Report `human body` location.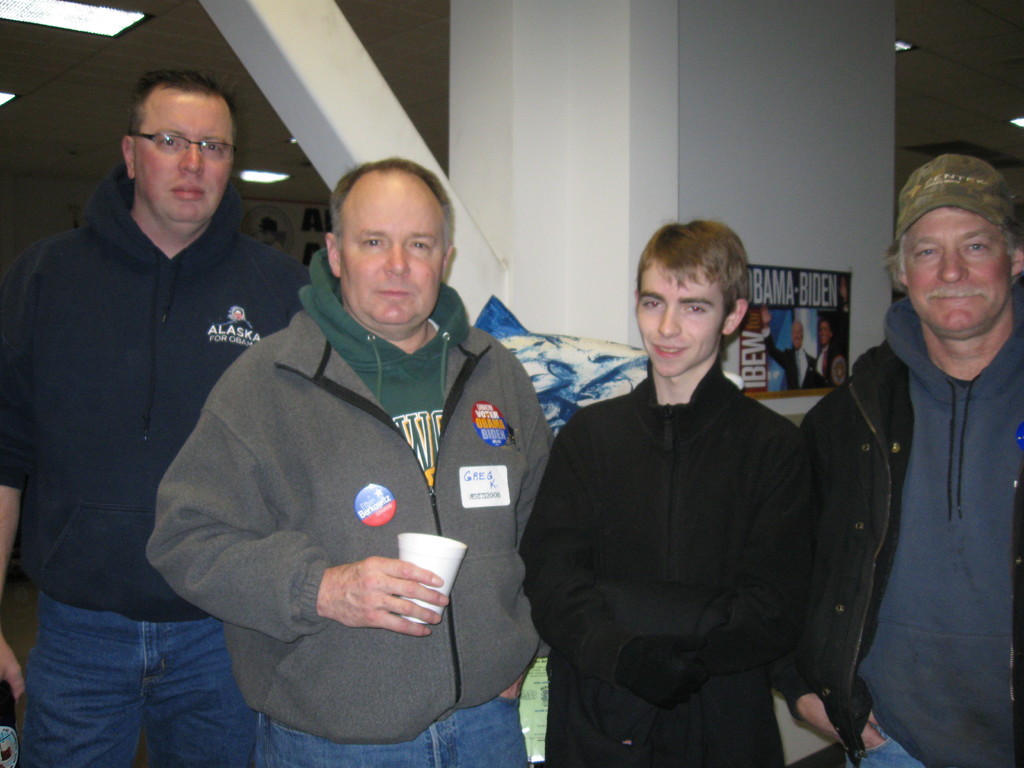
Report: {"x1": 520, "y1": 368, "x2": 818, "y2": 767}.
